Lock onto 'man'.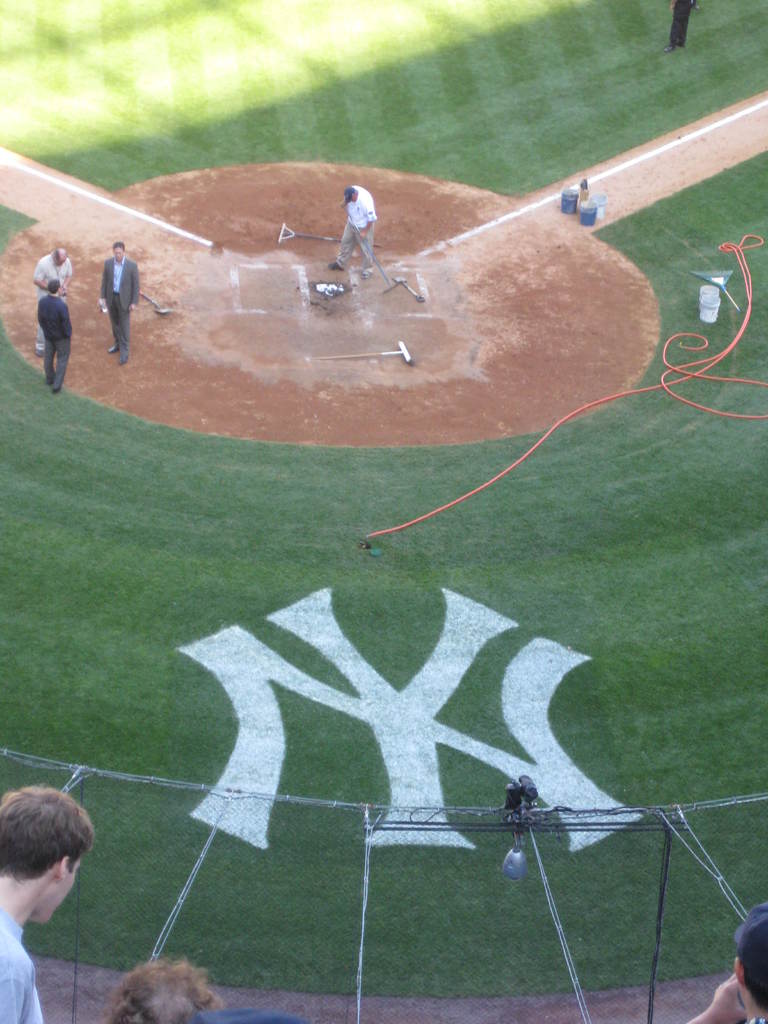
Locked: (688,908,767,1023).
